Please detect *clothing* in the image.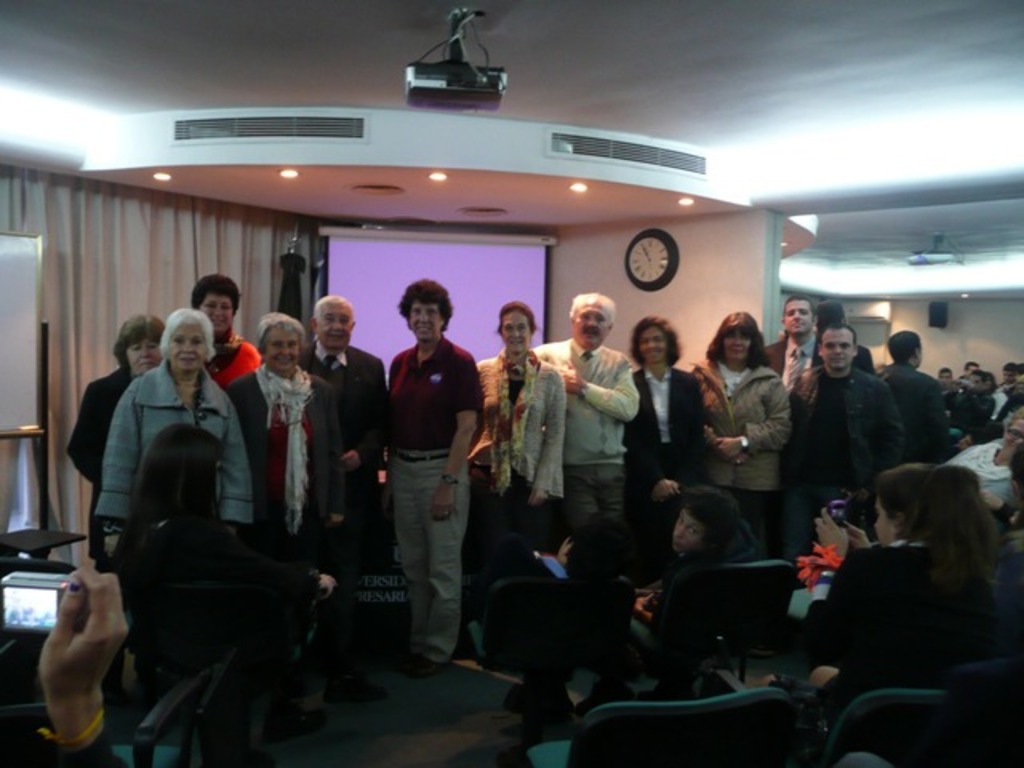
{"x1": 640, "y1": 363, "x2": 712, "y2": 579}.
